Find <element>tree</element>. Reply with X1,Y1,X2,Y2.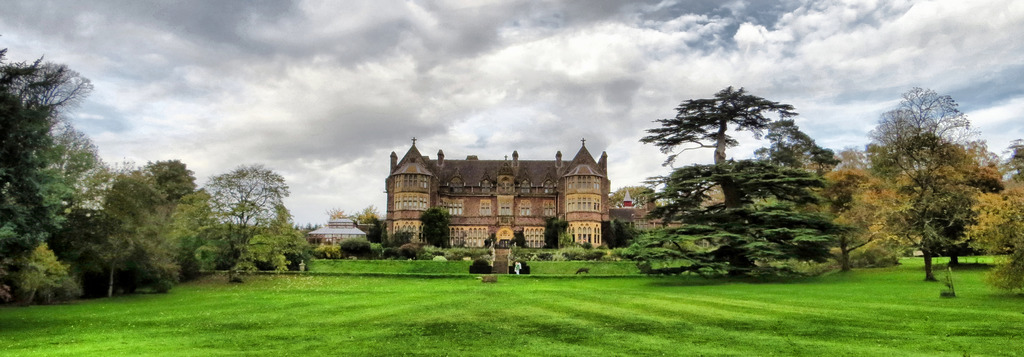
0,58,91,188.
